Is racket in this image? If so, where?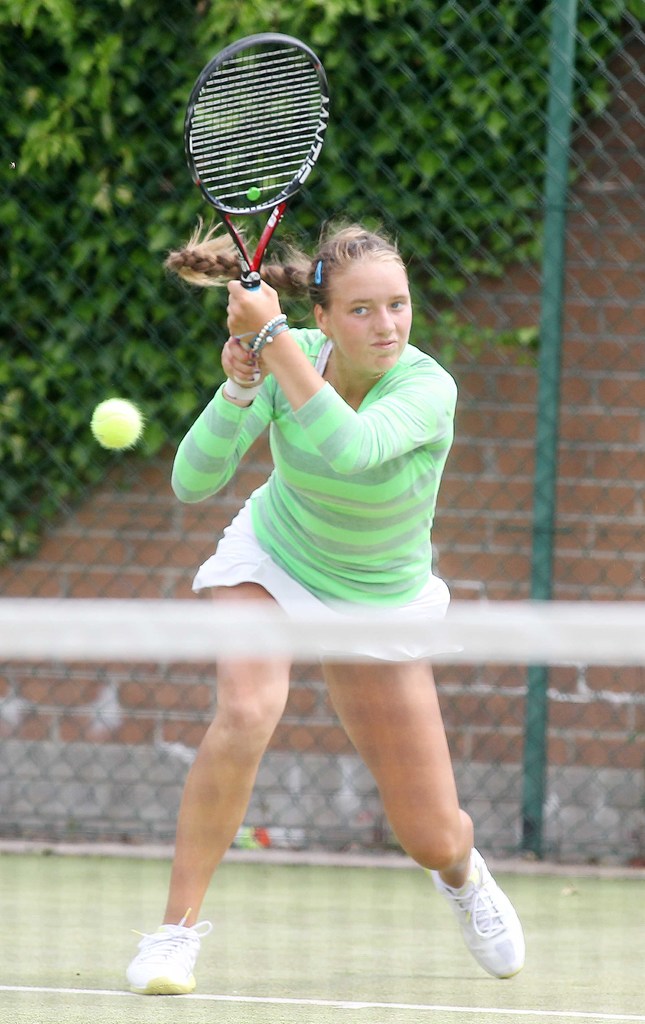
Yes, at box(179, 26, 334, 383).
